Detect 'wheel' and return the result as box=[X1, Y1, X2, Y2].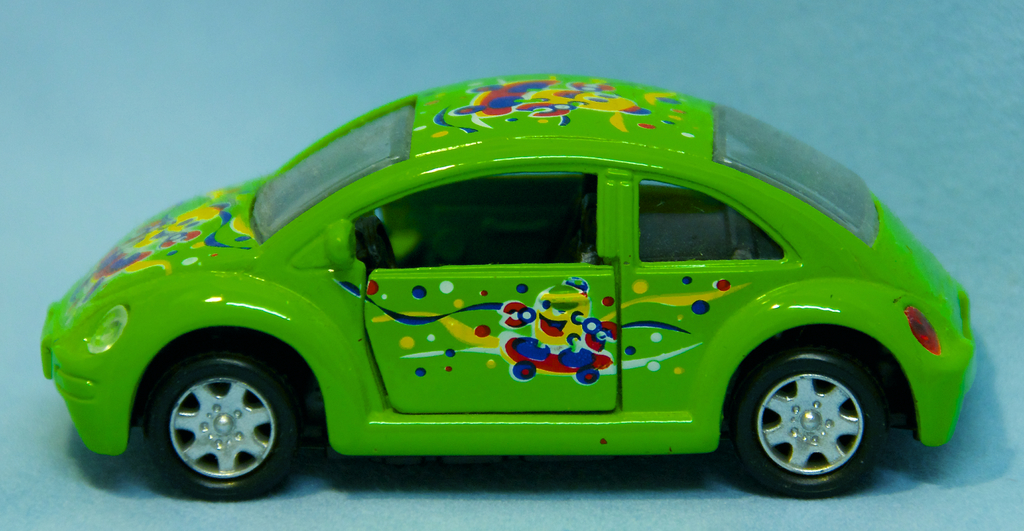
box=[362, 215, 397, 267].
